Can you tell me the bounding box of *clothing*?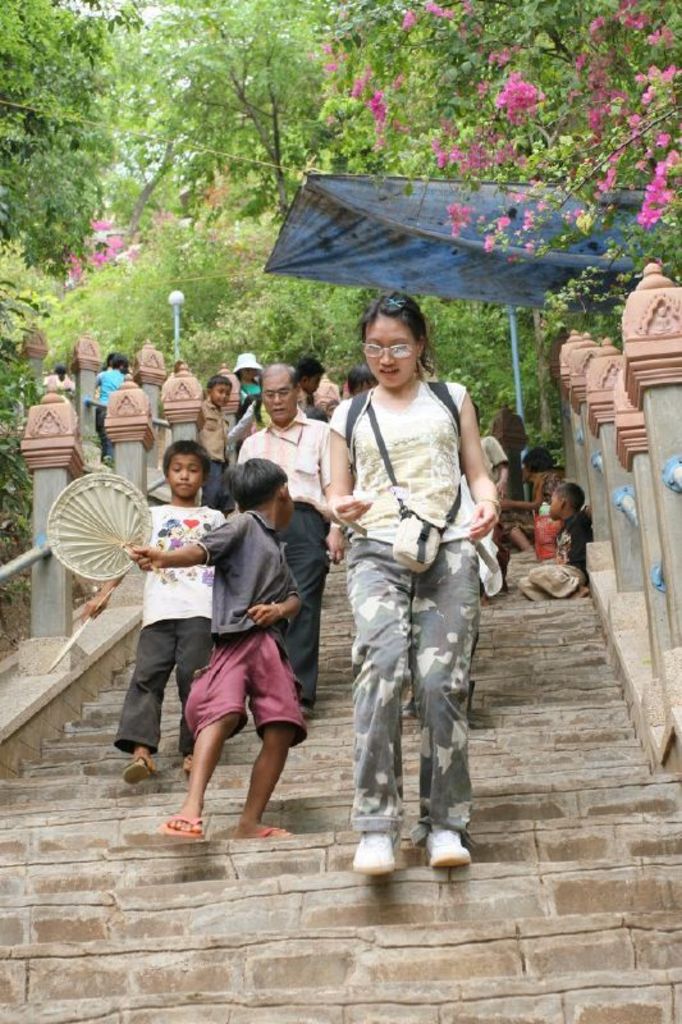
region(114, 504, 223, 759).
